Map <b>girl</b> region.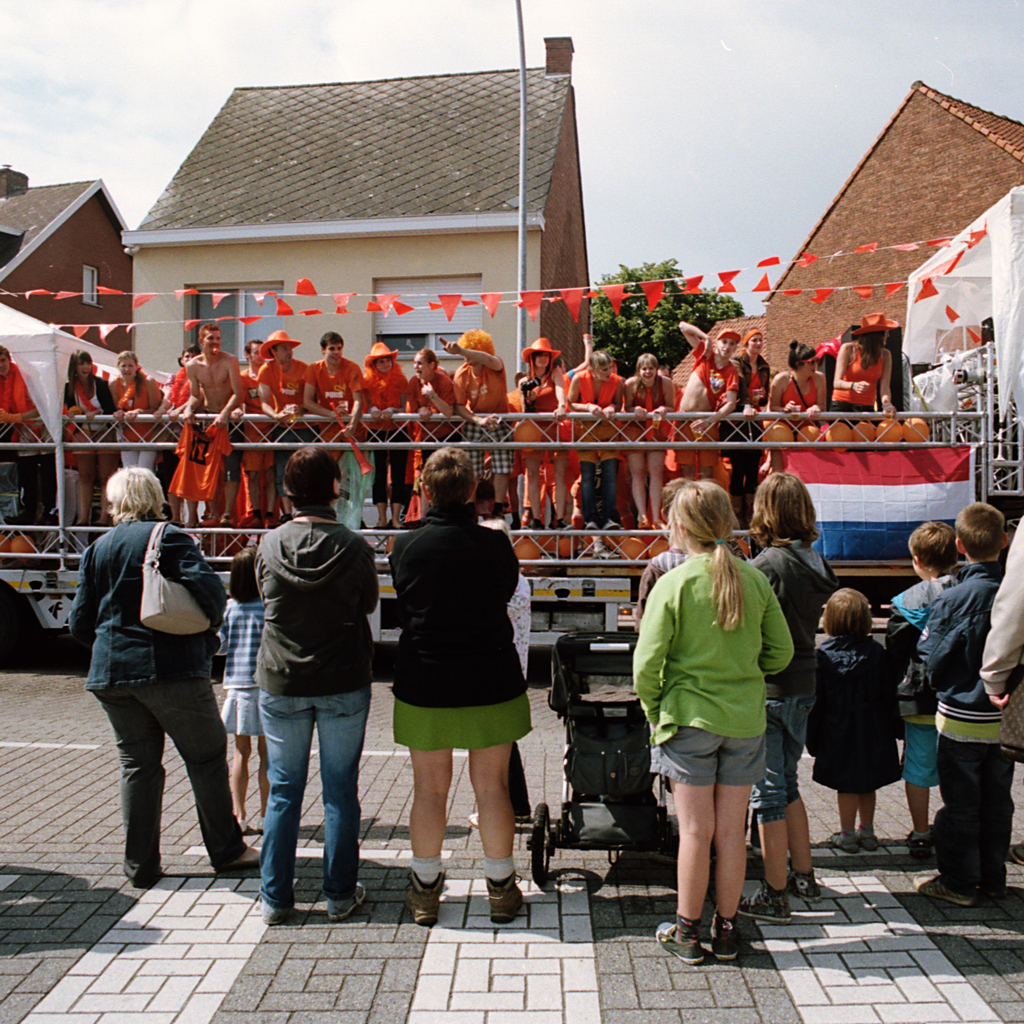
Mapped to region(629, 481, 797, 963).
